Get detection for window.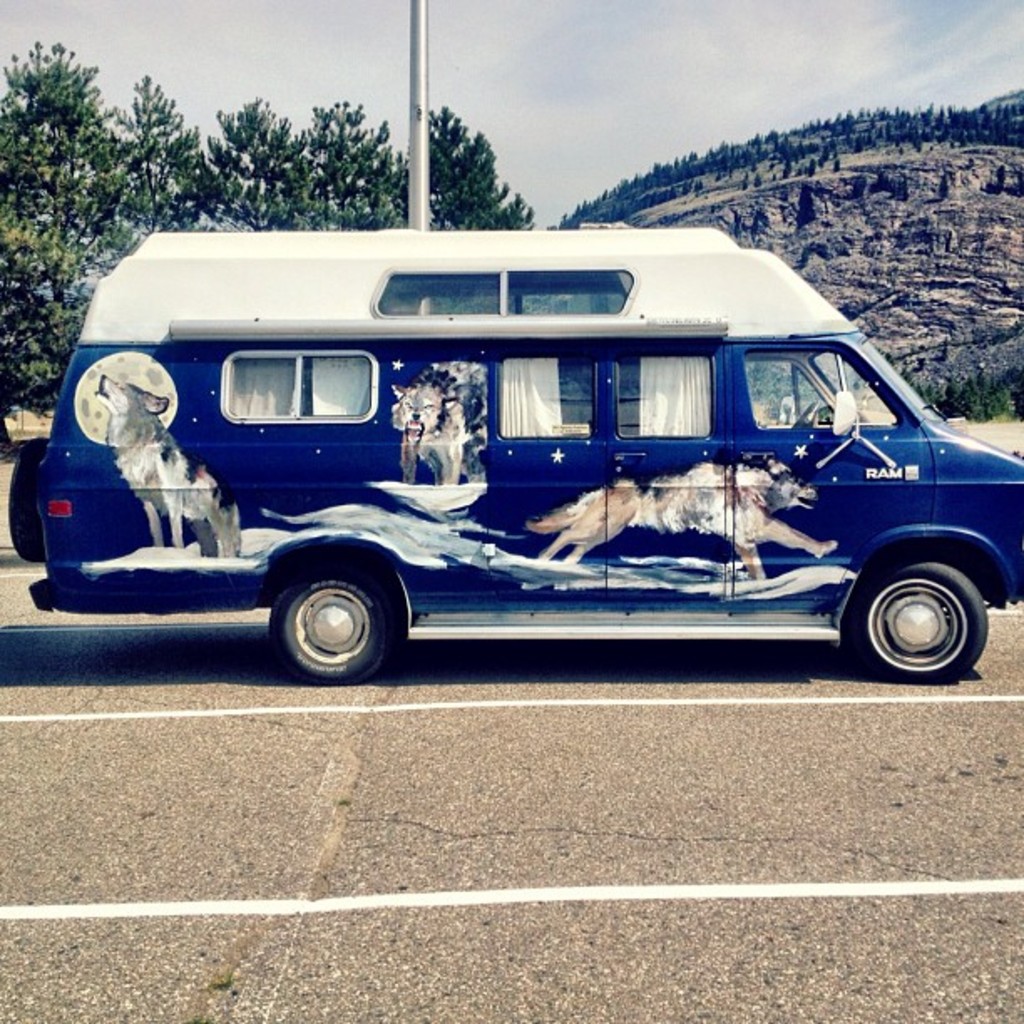
Detection: rect(229, 350, 385, 415).
